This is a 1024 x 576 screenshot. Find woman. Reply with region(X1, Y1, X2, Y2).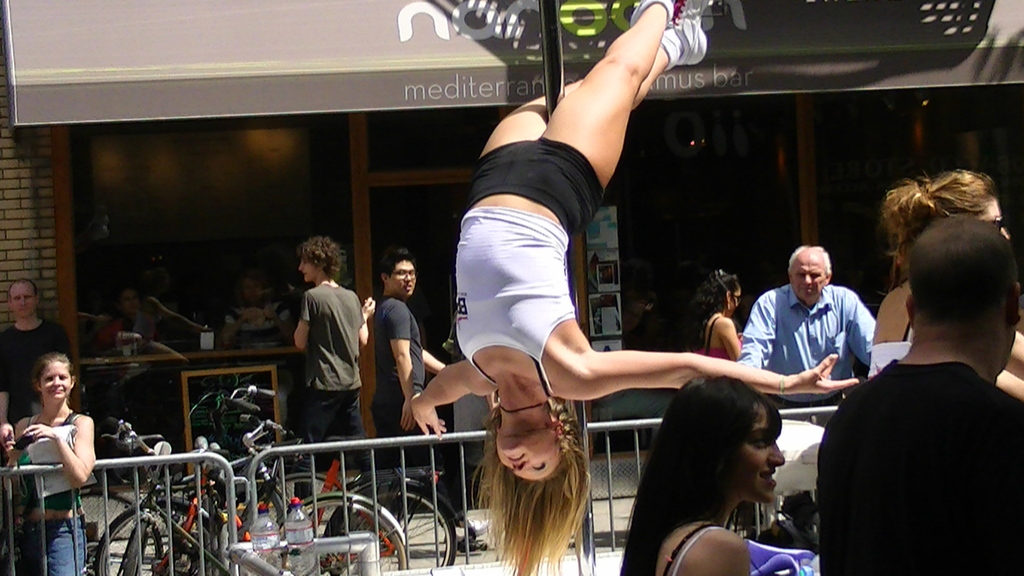
region(412, 0, 874, 575).
